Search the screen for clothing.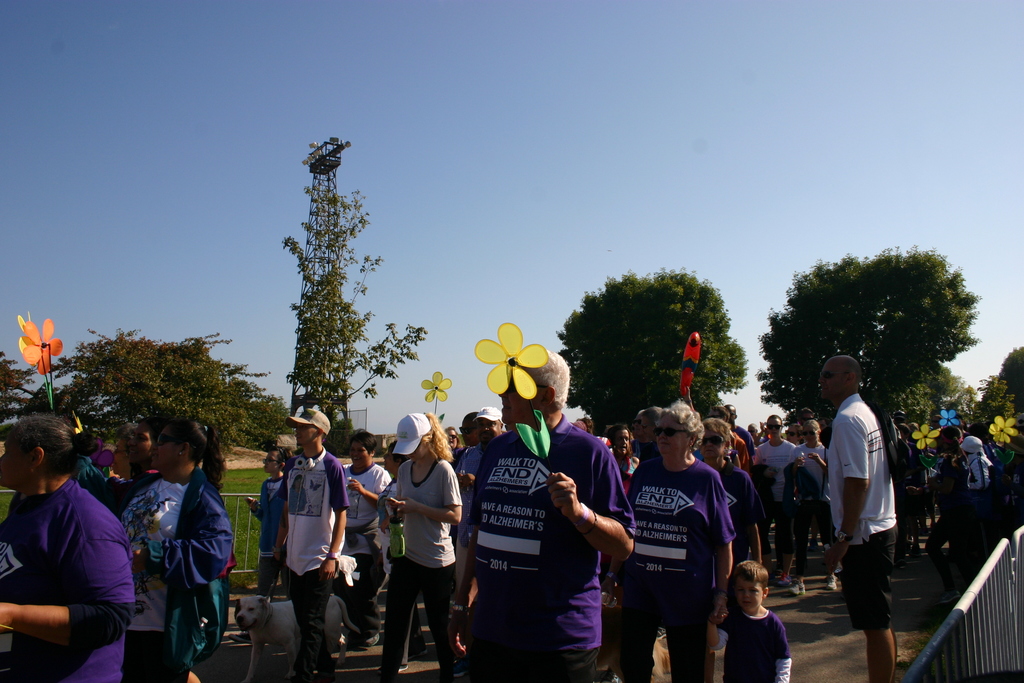
Found at 469:452:479:467.
